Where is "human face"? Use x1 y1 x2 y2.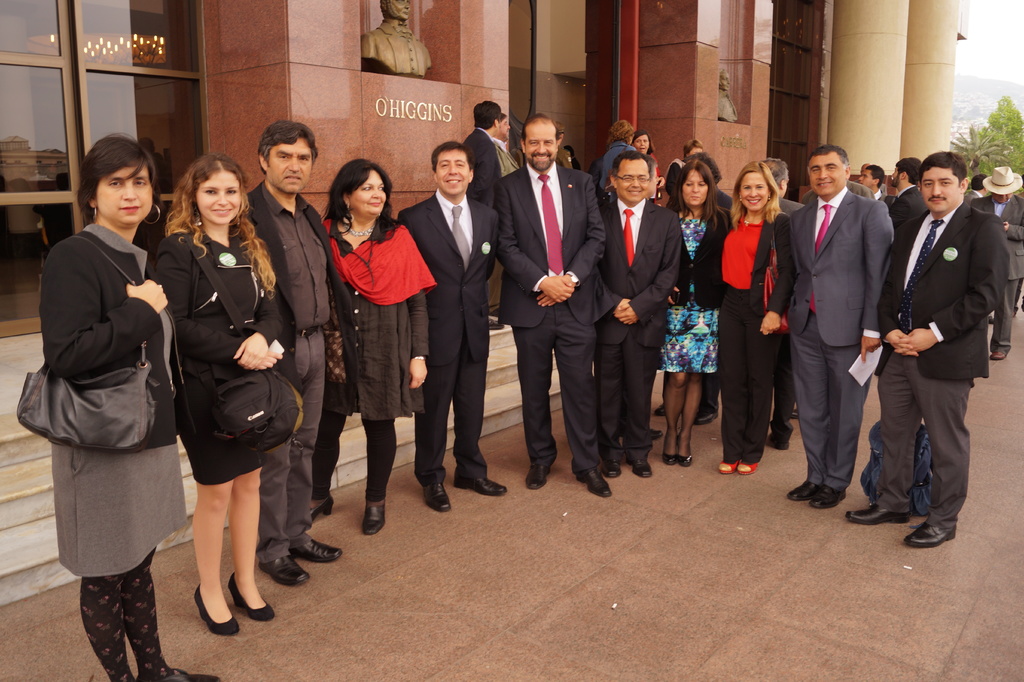
350 171 388 217.
